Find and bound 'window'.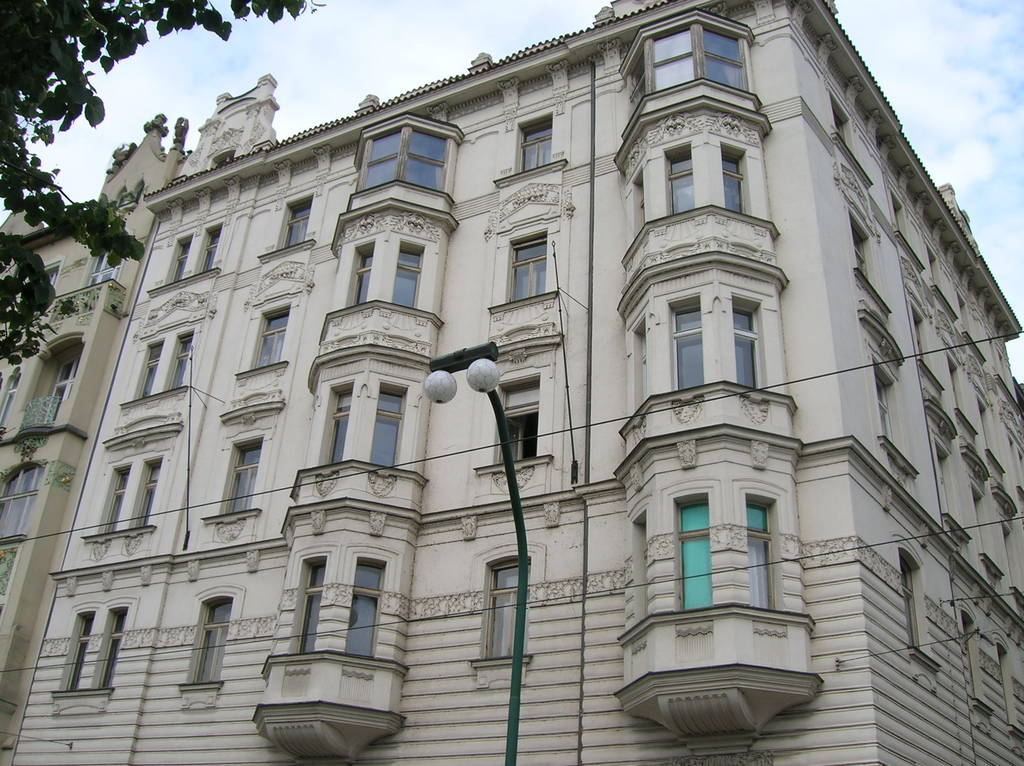
Bound: (512, 235, 547, 301).
